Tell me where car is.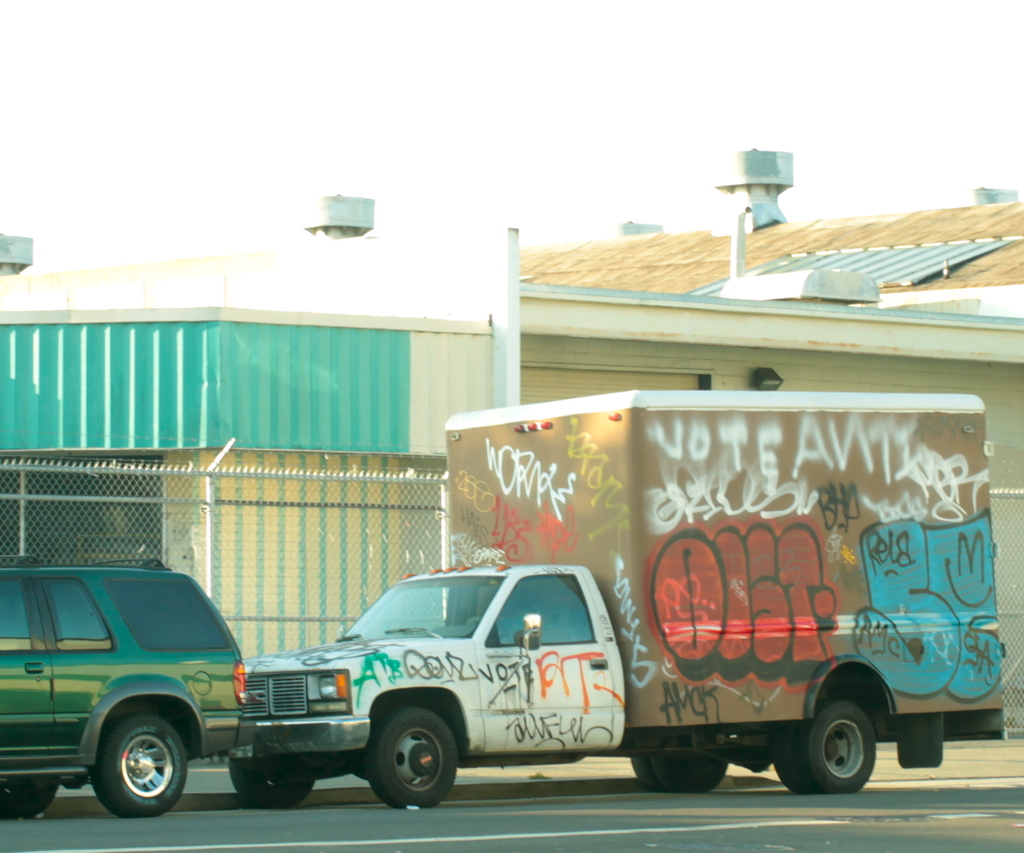
car is at [0, 564, 248, 829].
